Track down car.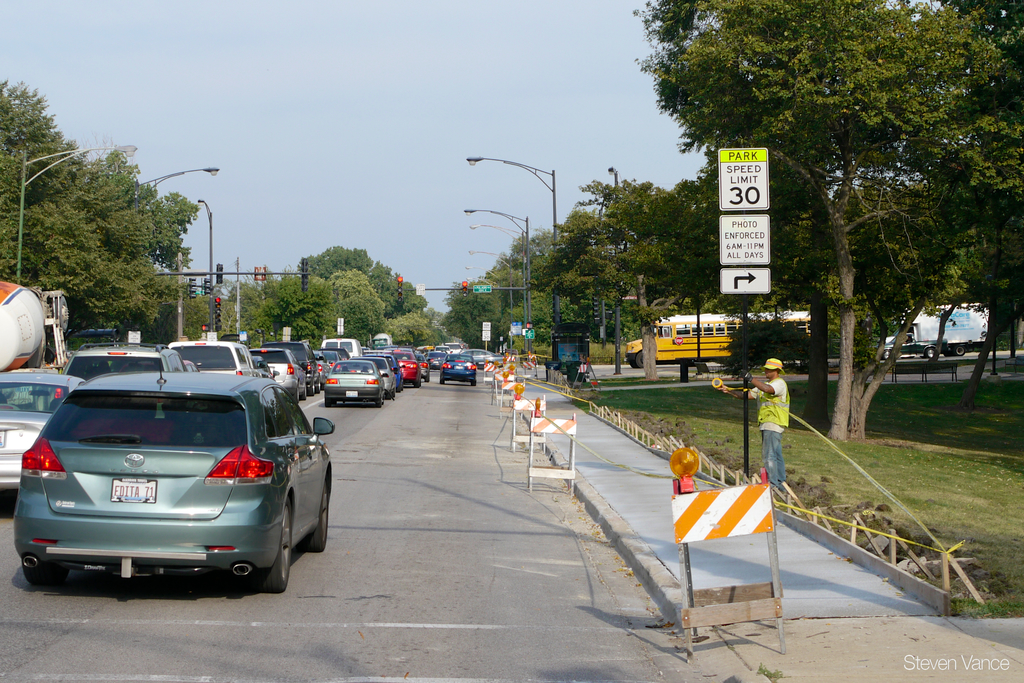
Tracked to [250, 347, 307, 401].
